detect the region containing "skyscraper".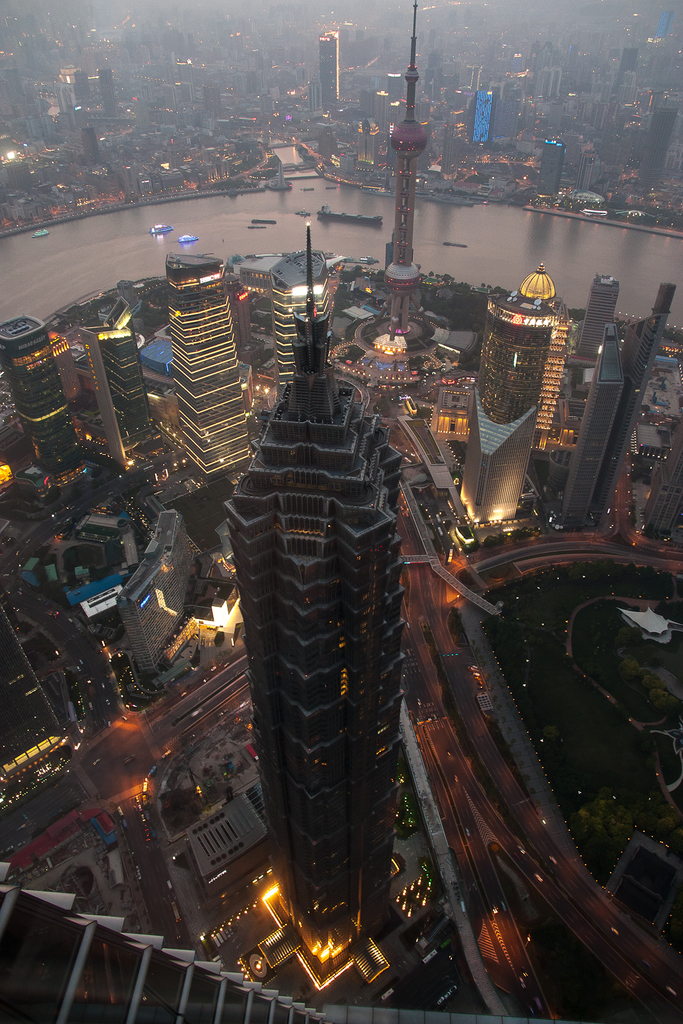
{"left": 453, "top": 300, "right": 549, "bottom": 524}.
